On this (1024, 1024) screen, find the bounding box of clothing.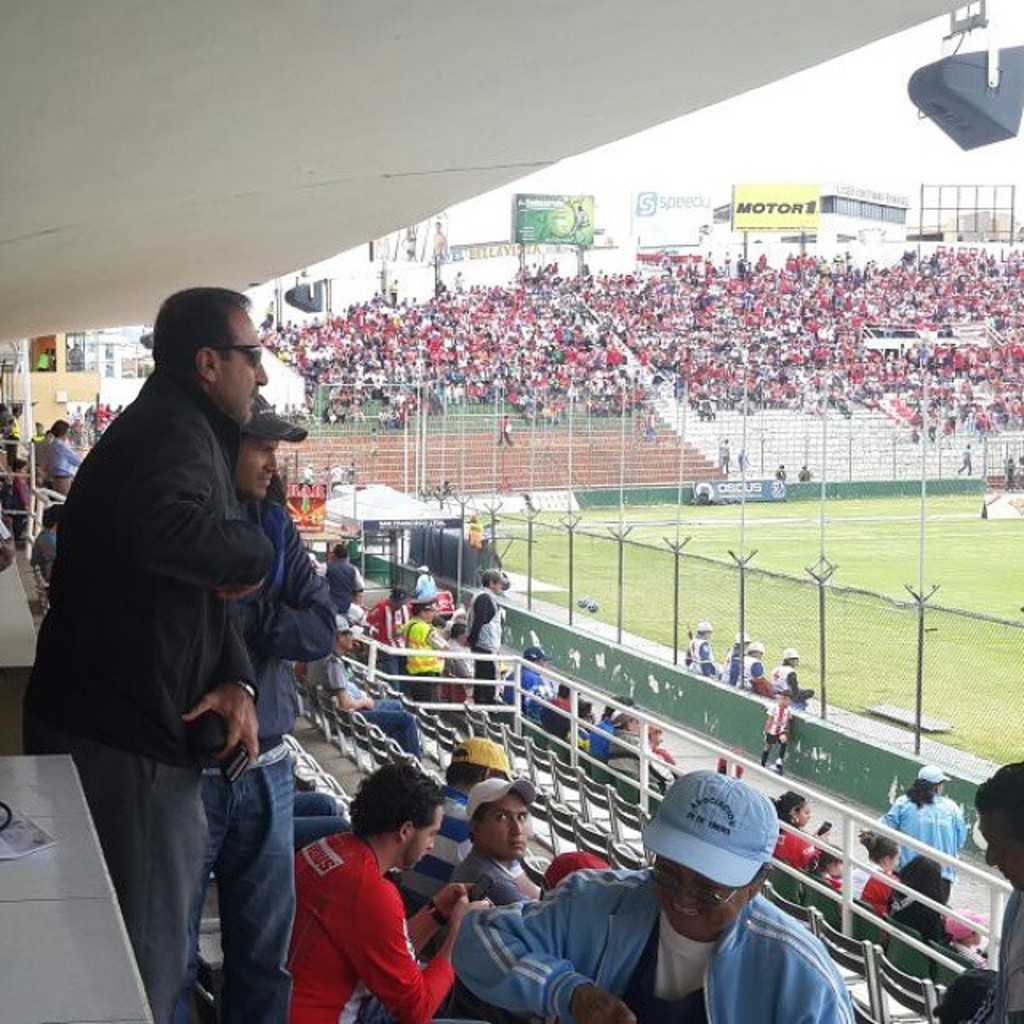
Bounding box: bbox=[766, 707, 798, 746].
